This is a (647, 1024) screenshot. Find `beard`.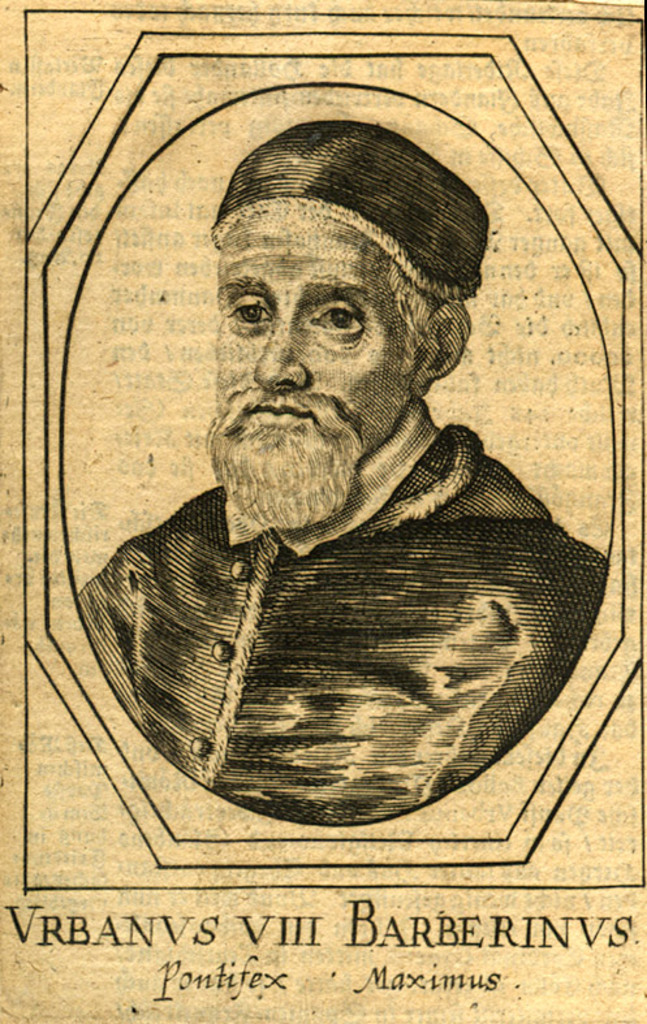
Bounding box: <region>202, 414, 342, 550</region>.
